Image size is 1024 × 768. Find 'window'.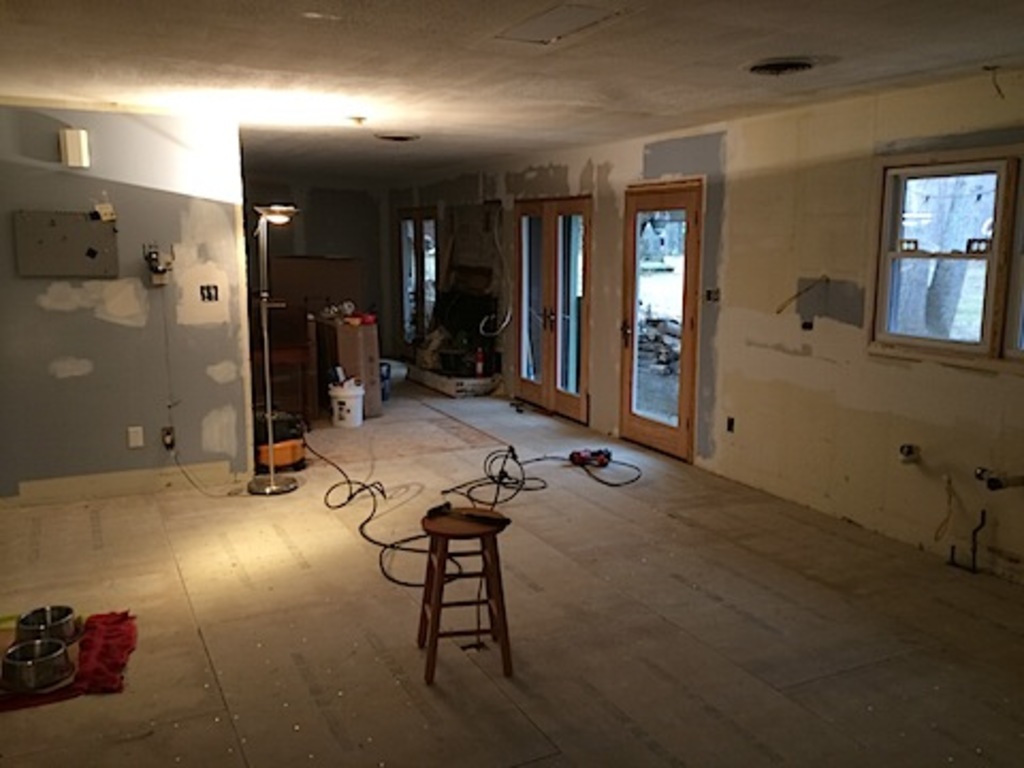
box(388, 205, 437, 346).
